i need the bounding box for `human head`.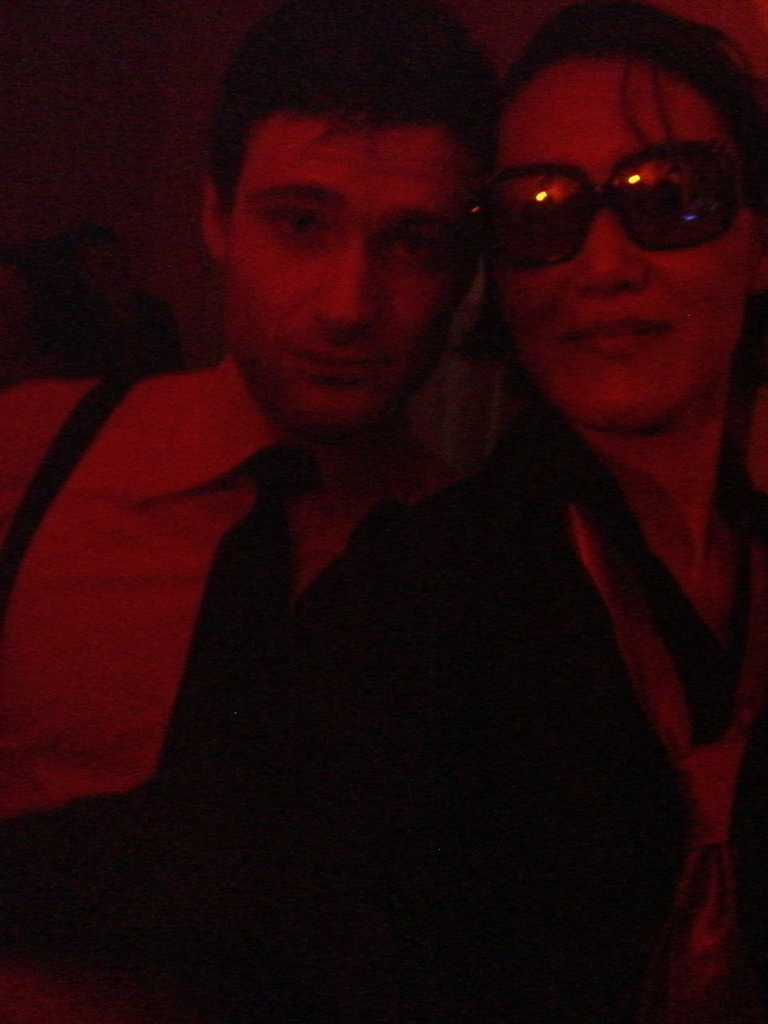
Here it is: left=203, top=51, right=506, bottom=404.
